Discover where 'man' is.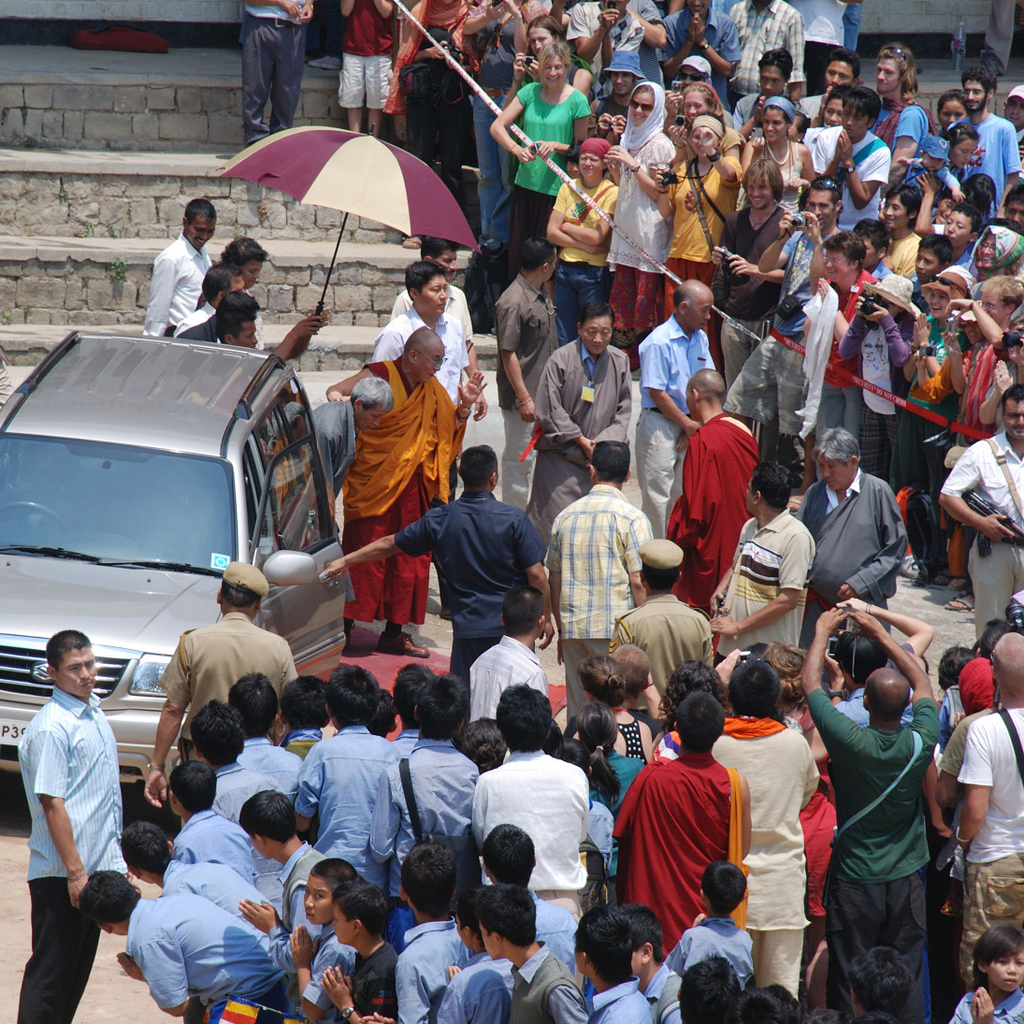
Discovered at 301,376,391,548.
